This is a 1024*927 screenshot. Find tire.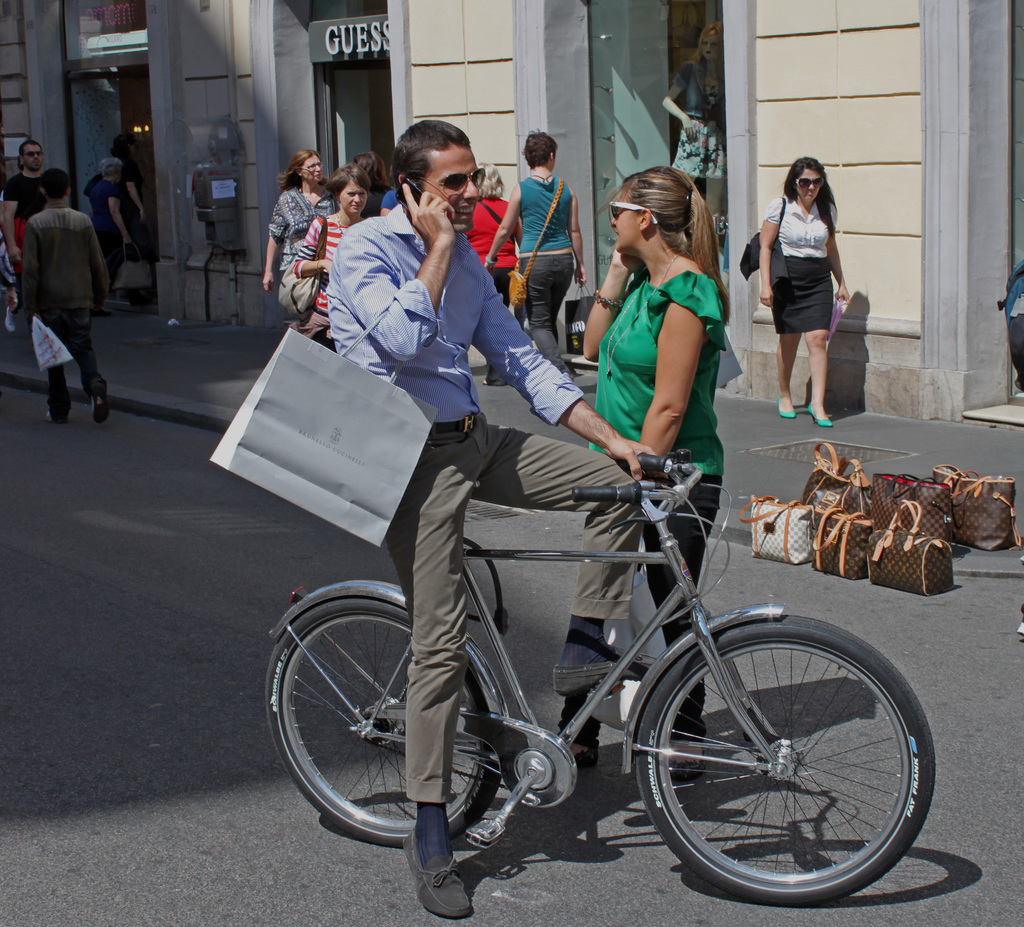
Bounding box: x1=629, y1=615, x2=940, y2=903.
